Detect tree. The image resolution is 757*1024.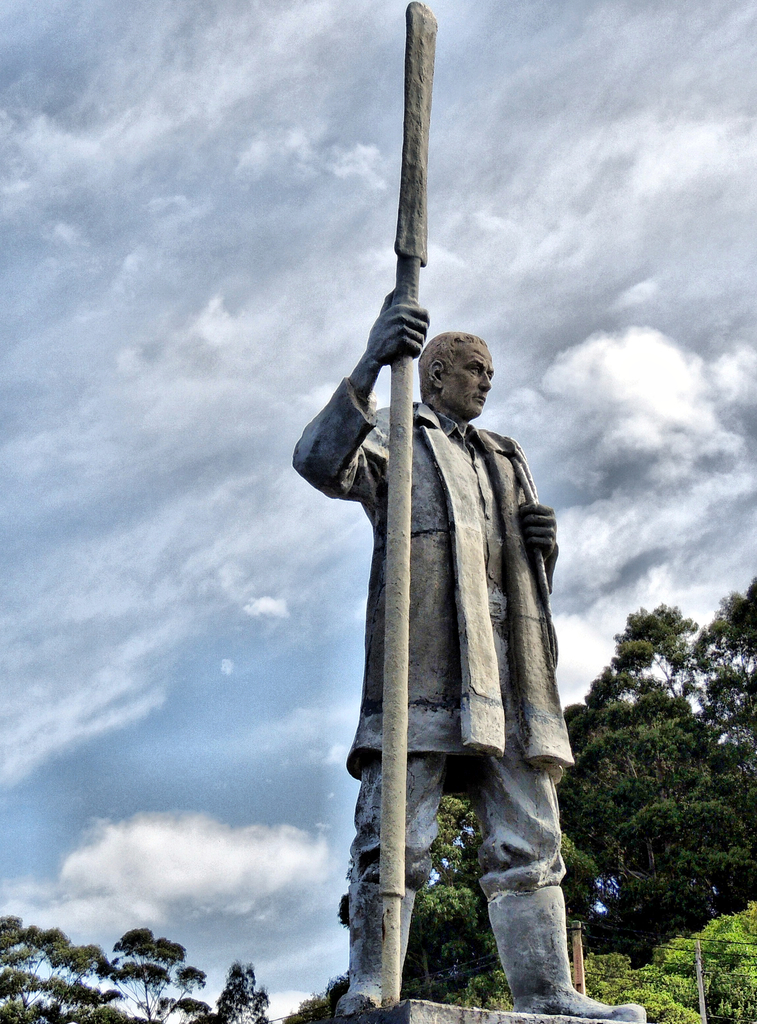
pyautogui.locateOnScreen(400, 573, 756, 1002).
